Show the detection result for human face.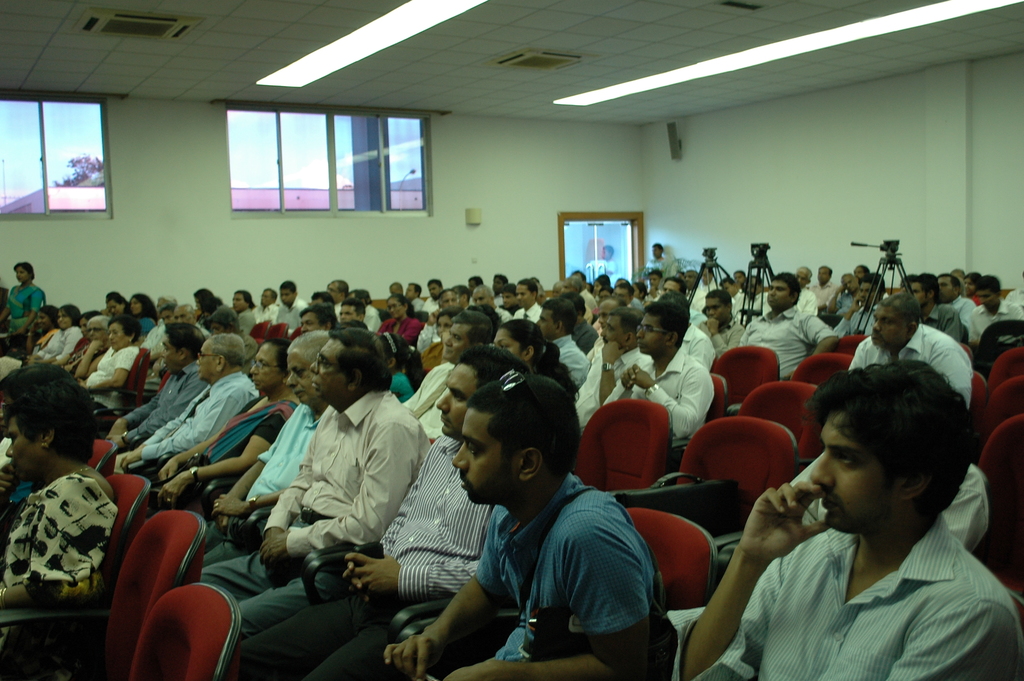
detection(495, 328, 519, 357).
